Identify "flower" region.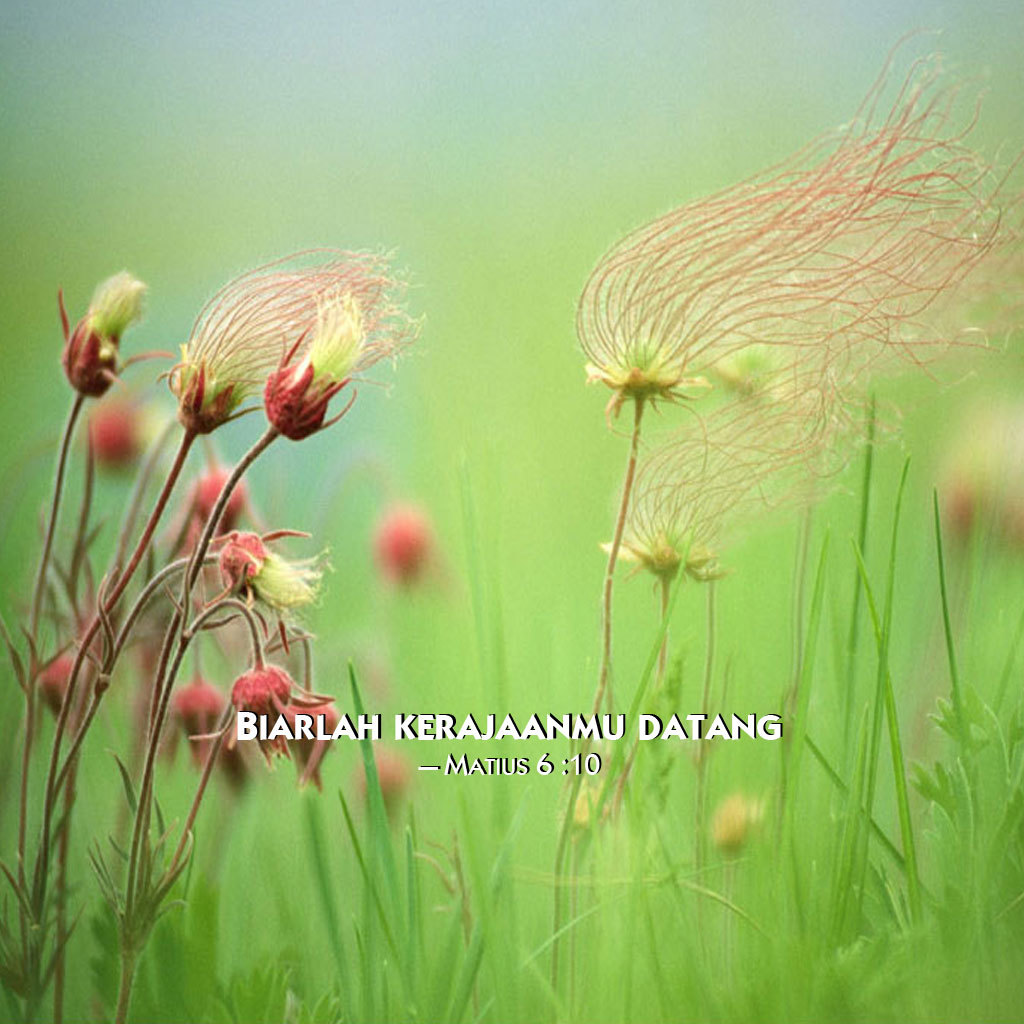
Region: region(90, 395, 156, 453).
